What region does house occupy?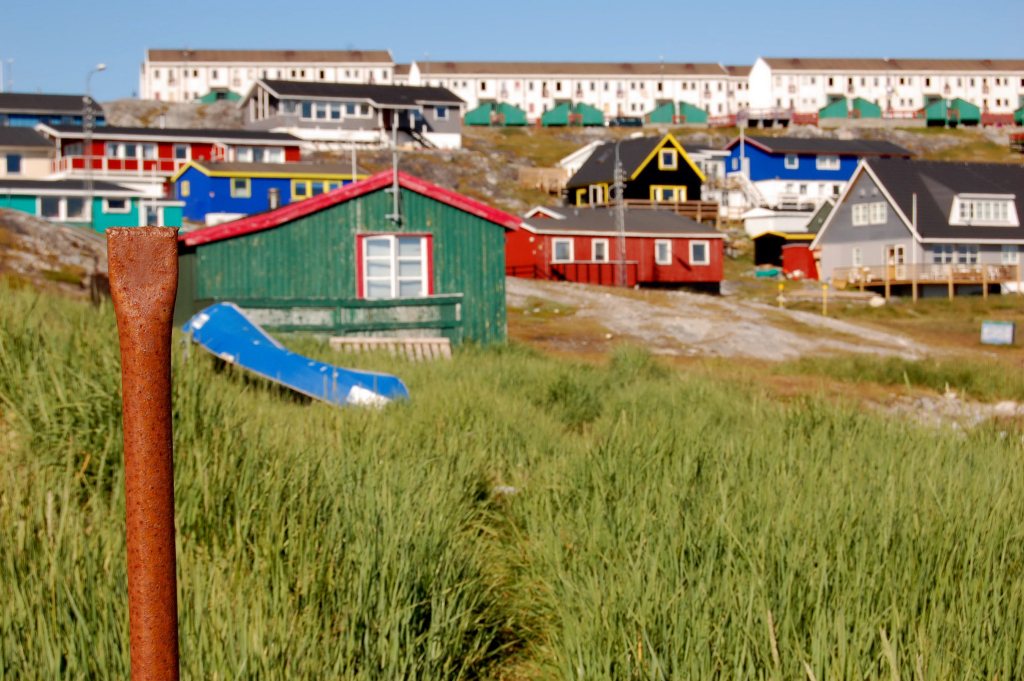
0, 85, 106, 122.
